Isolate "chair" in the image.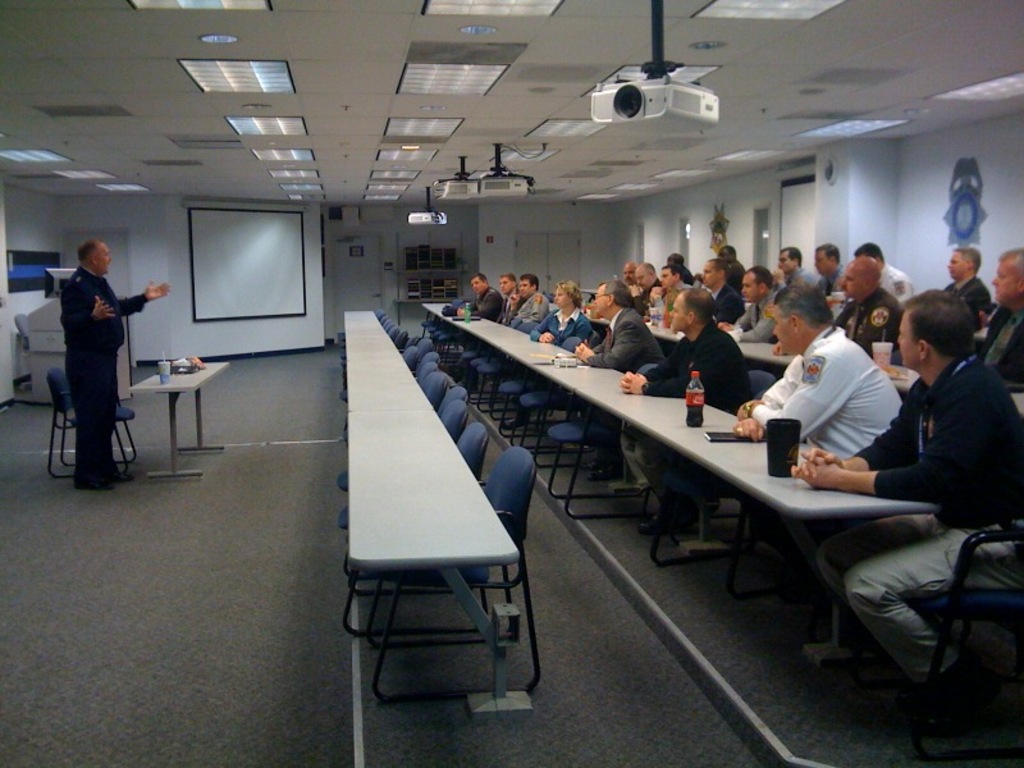
Isolated region: locate(465, 349, 500, 407).
